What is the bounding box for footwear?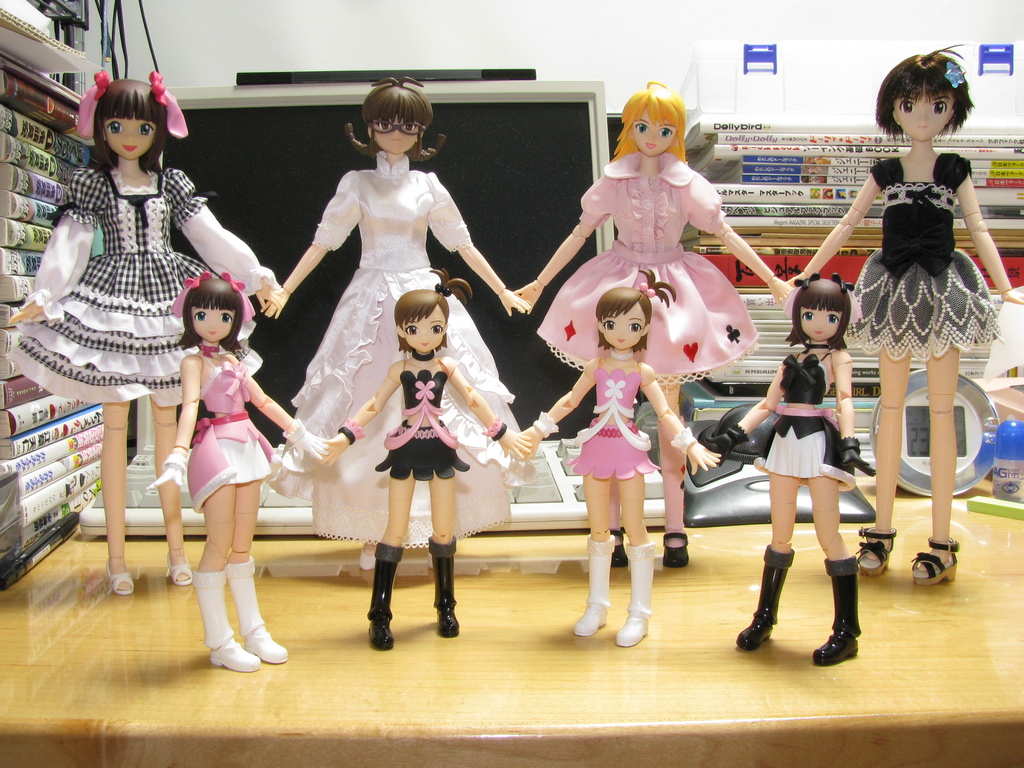
x1=733 y1=547 x2=792 y2=645.
